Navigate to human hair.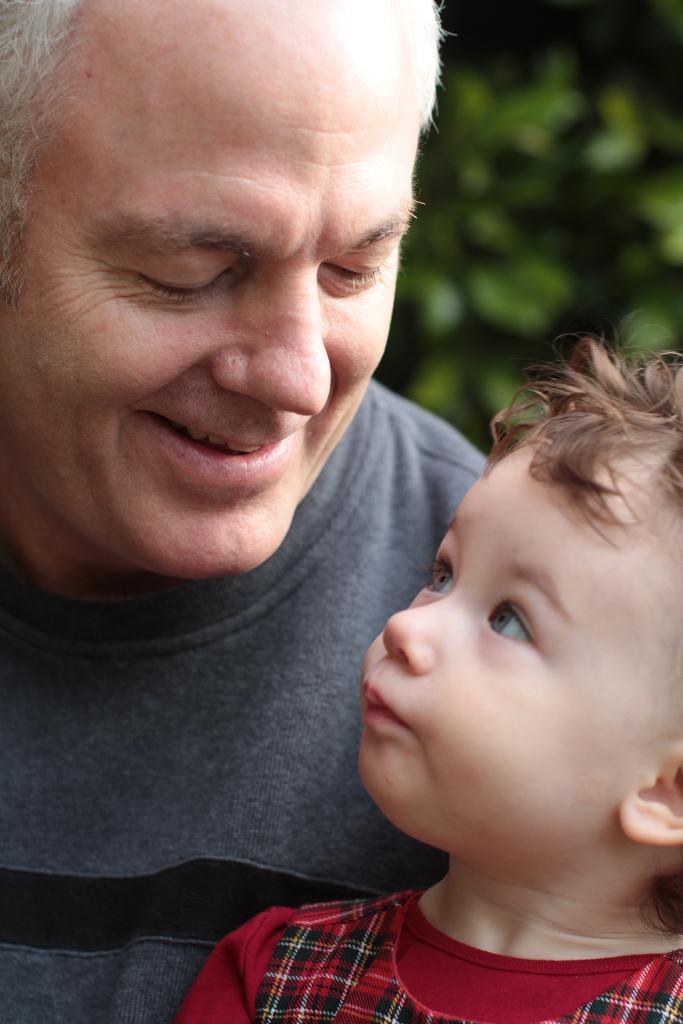
Navigation target: rect(480, 307, 682, 550).
